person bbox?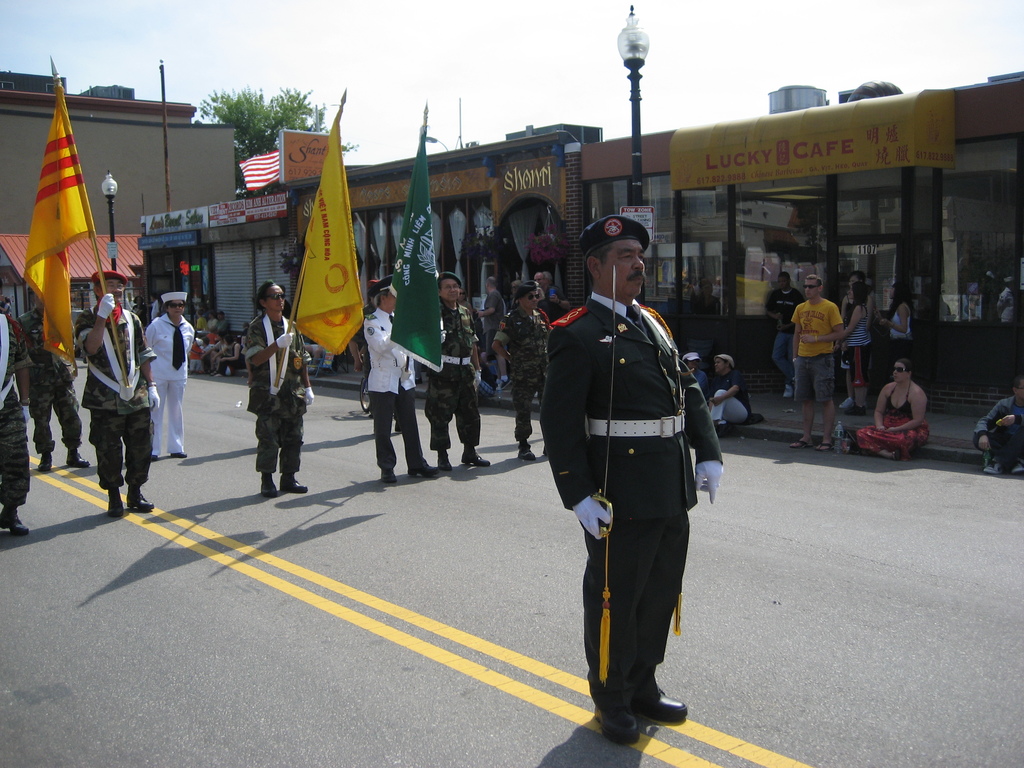
bbox=(883, 280, 913, 346)
